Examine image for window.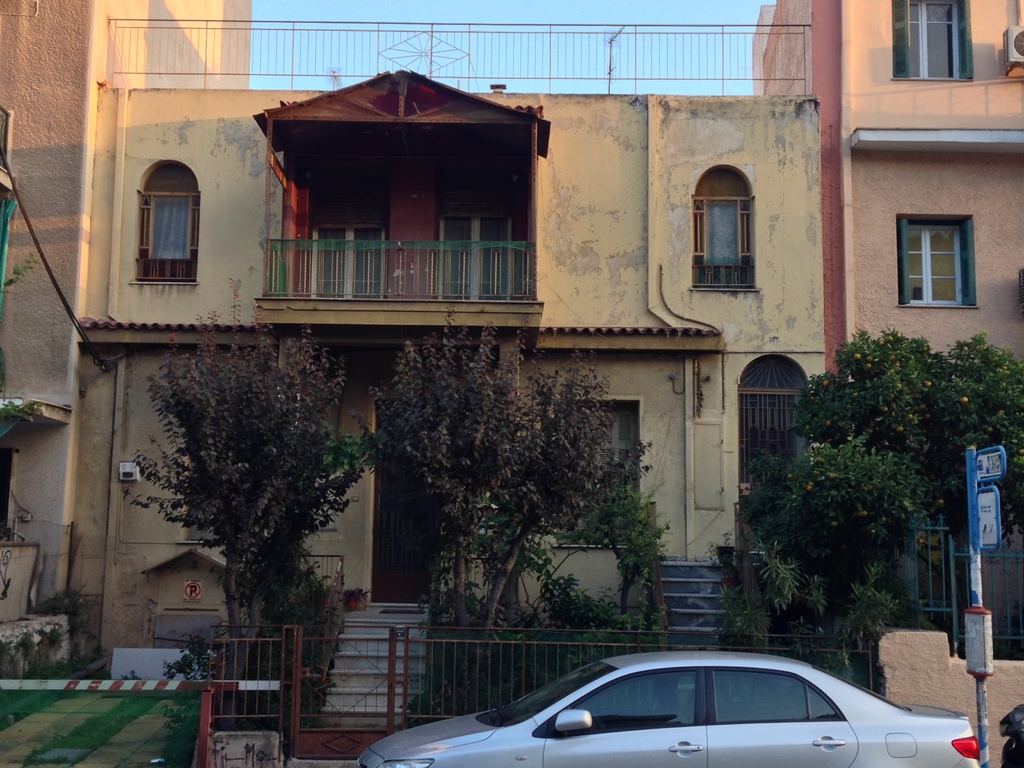
Examination result: bbox(682, 152, 757, 303).
